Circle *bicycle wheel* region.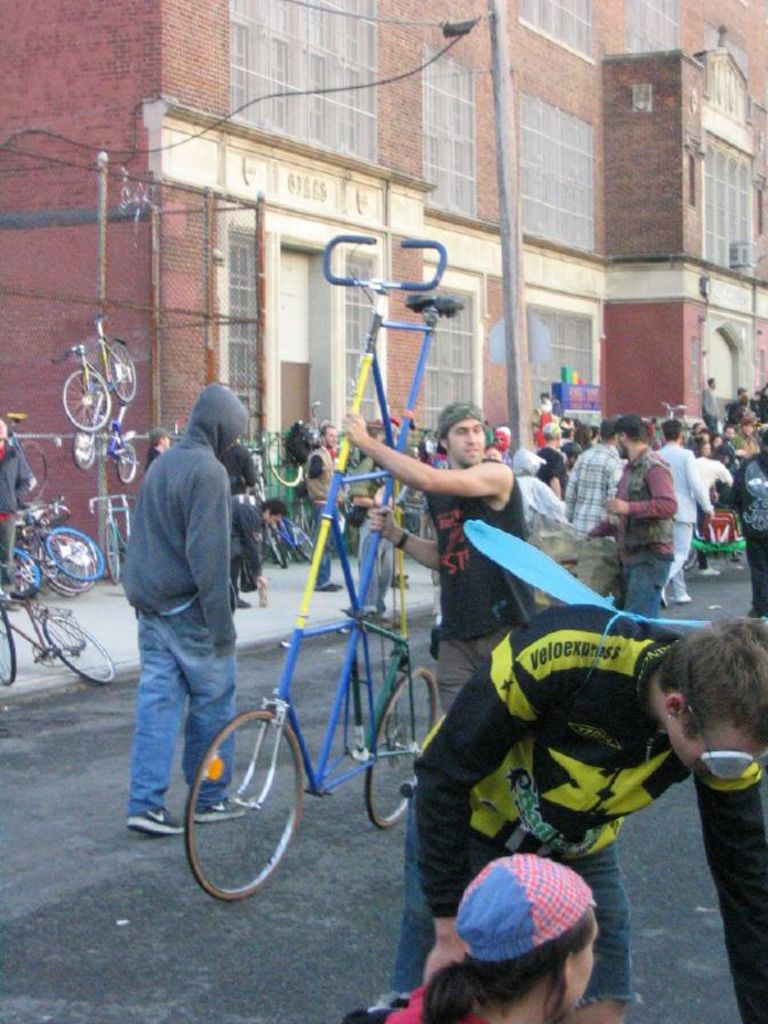
Region: (left=59, top=369, right=114, bottom=434).
